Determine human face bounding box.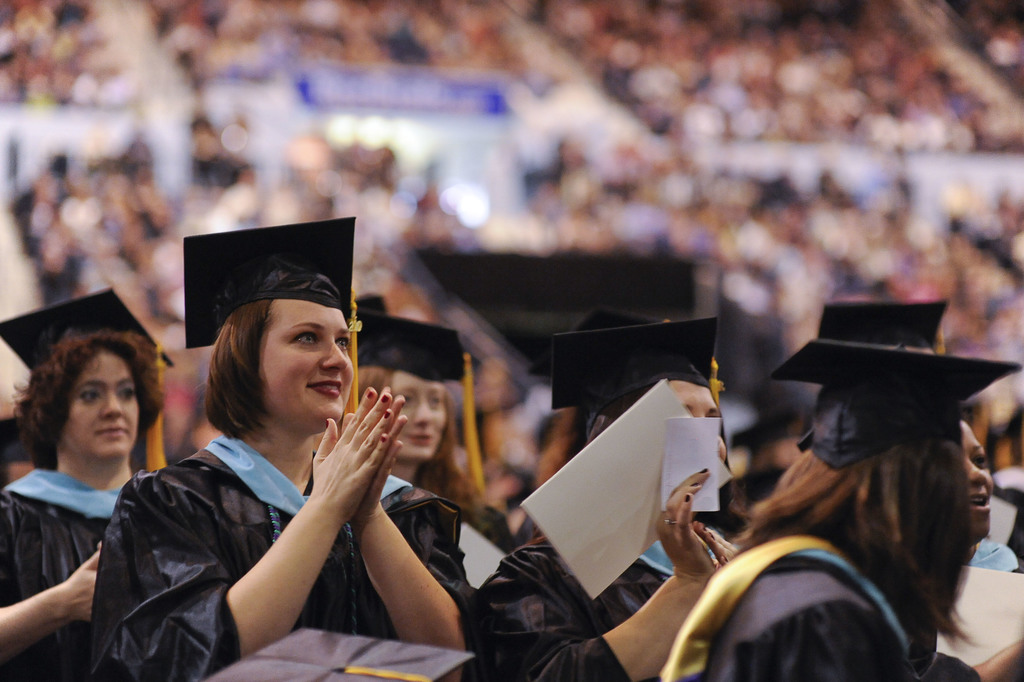
Determined: {"x1": 398, "y1": 371, "x2": 450, "y2": 457}.
